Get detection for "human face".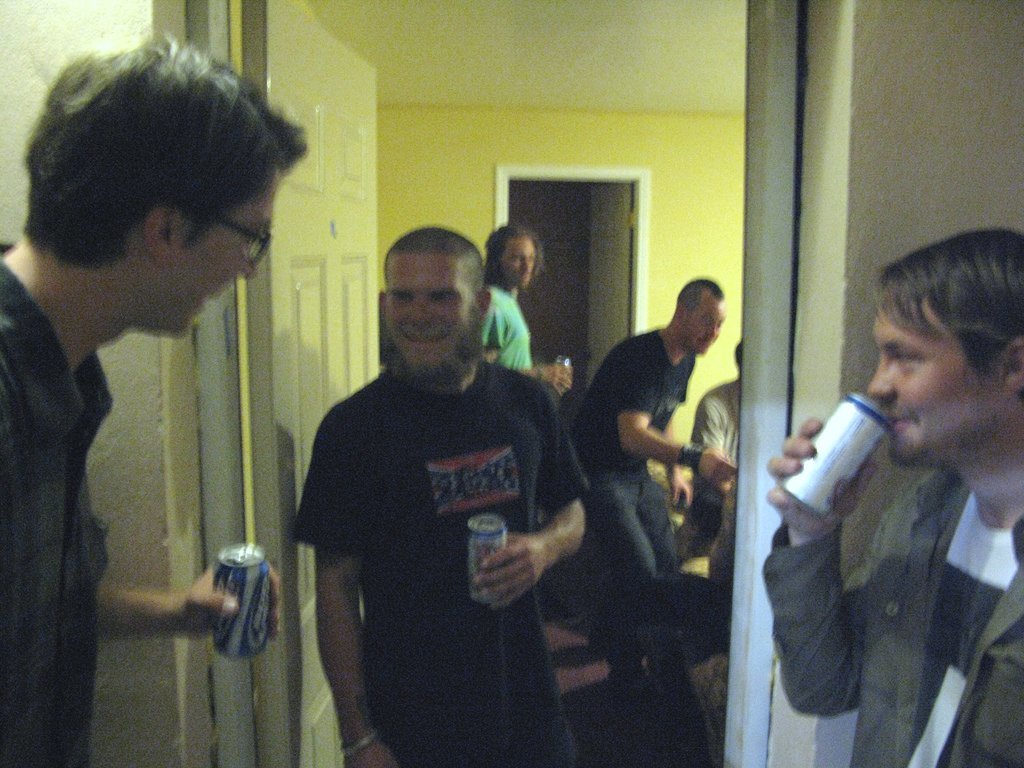
Detection: [x1=505, y1=237, x2=536, y2=287].
